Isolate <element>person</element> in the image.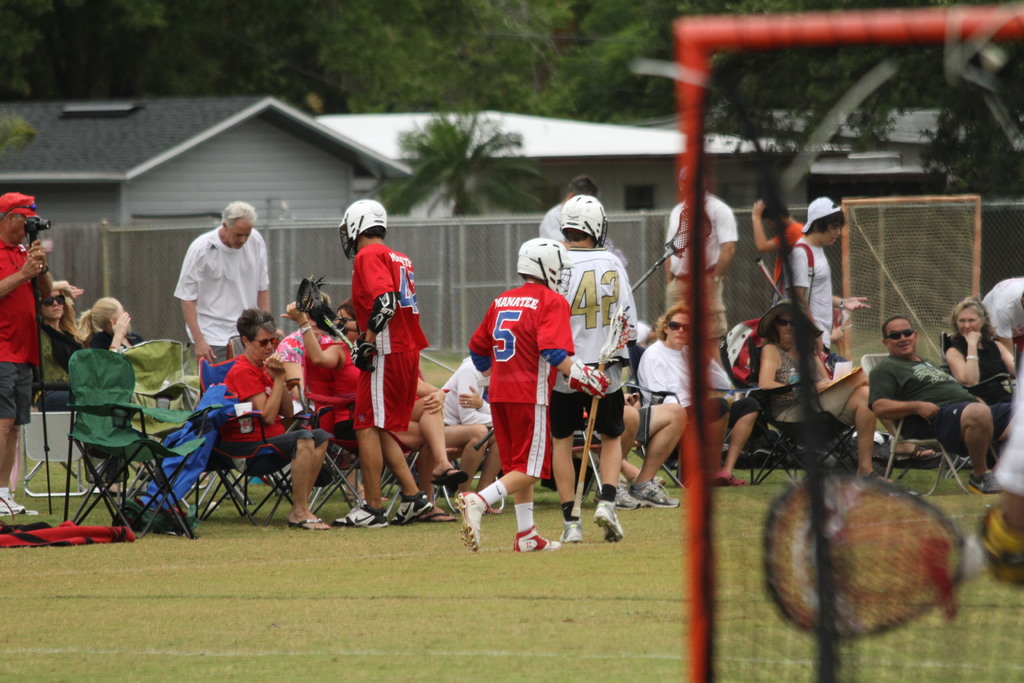
Isolated region: (x1=452, y1=237, x2=615, y2=554).
